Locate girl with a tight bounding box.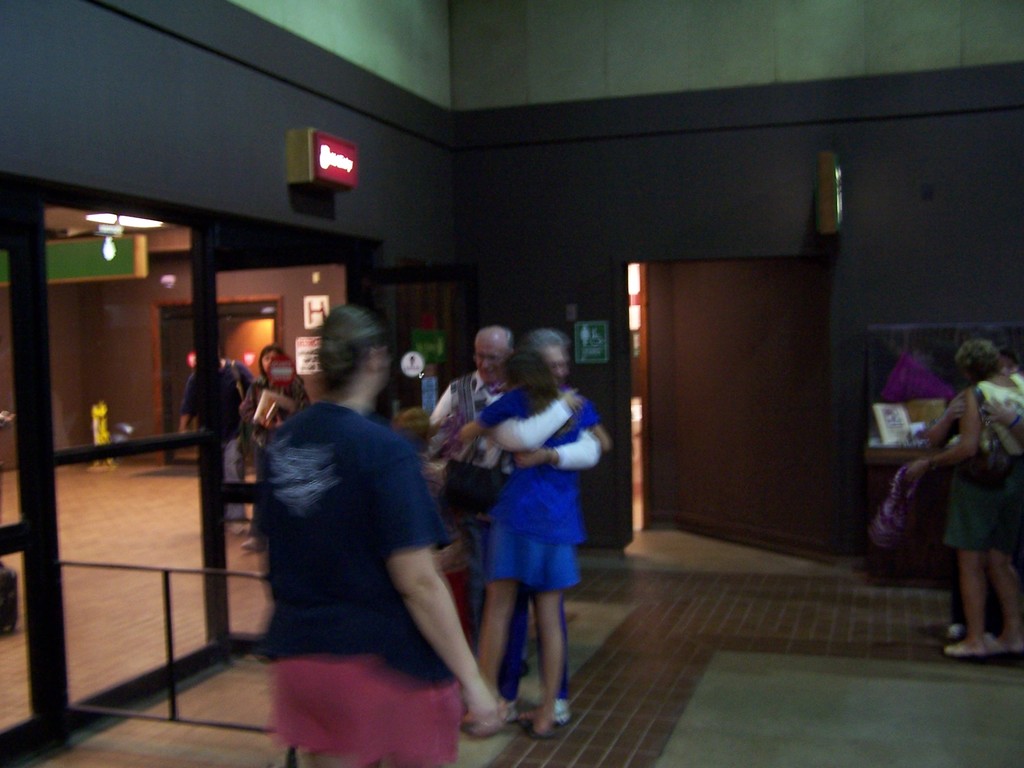
pyautogui.locateOnScreen(457, 352, 611, 737).
